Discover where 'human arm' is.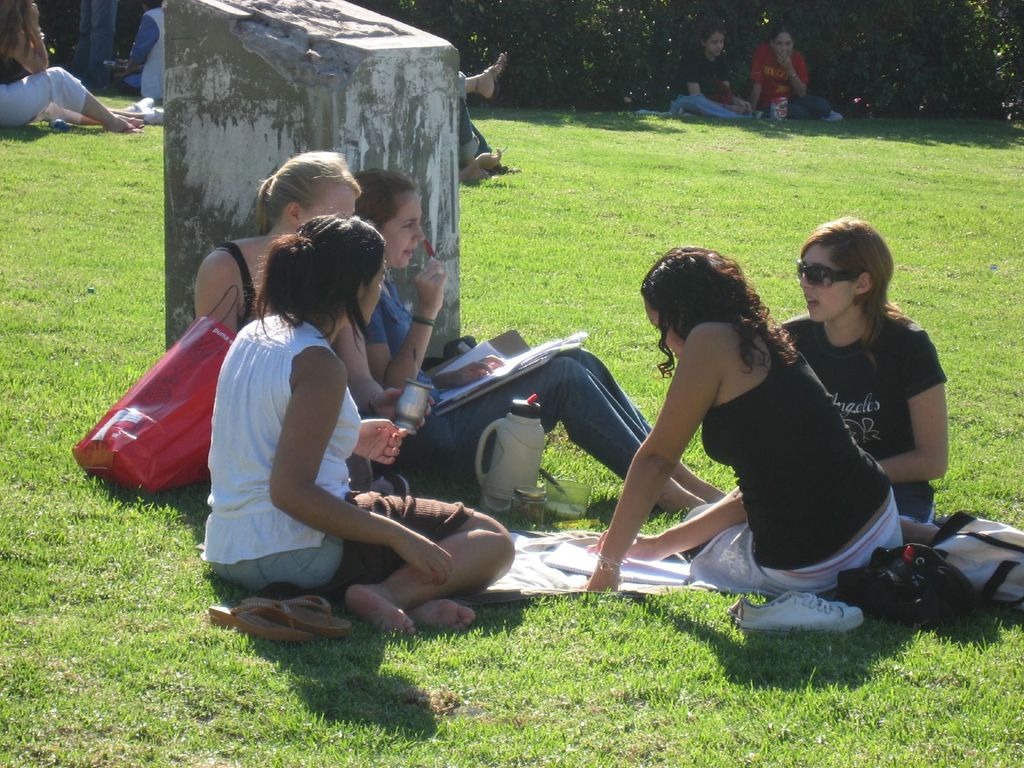
Discovered at pyautogui.locateOnScreen(435, 352, 504, 389).
